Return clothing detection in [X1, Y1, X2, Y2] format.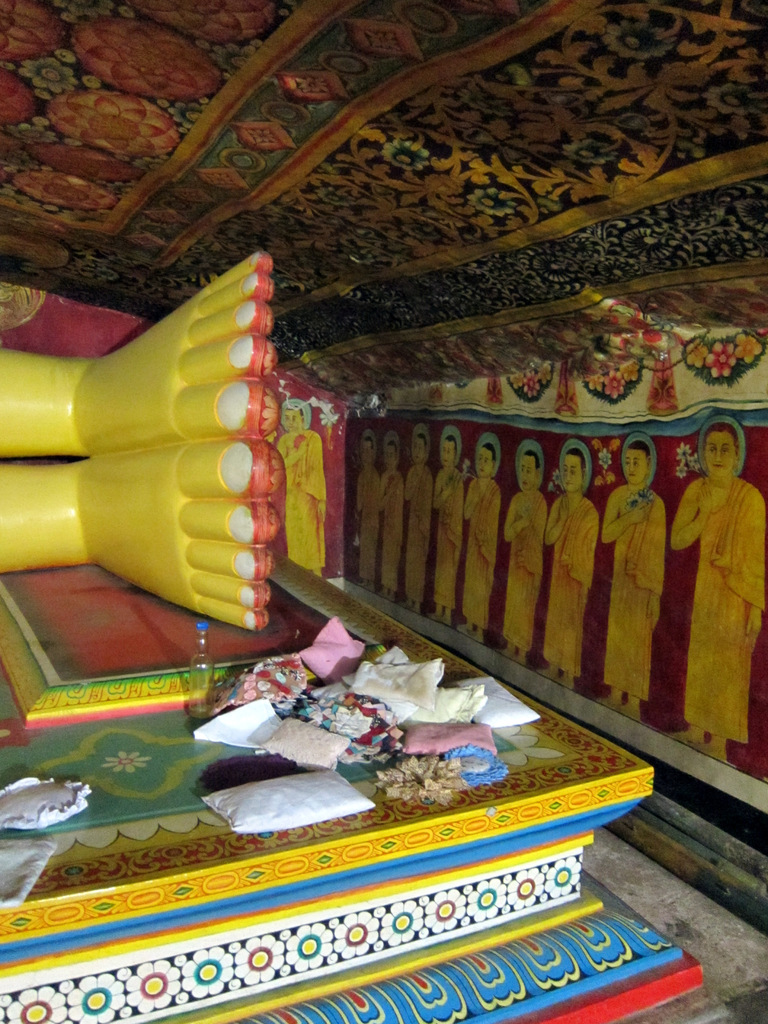
[458, 484, 503, 633].
